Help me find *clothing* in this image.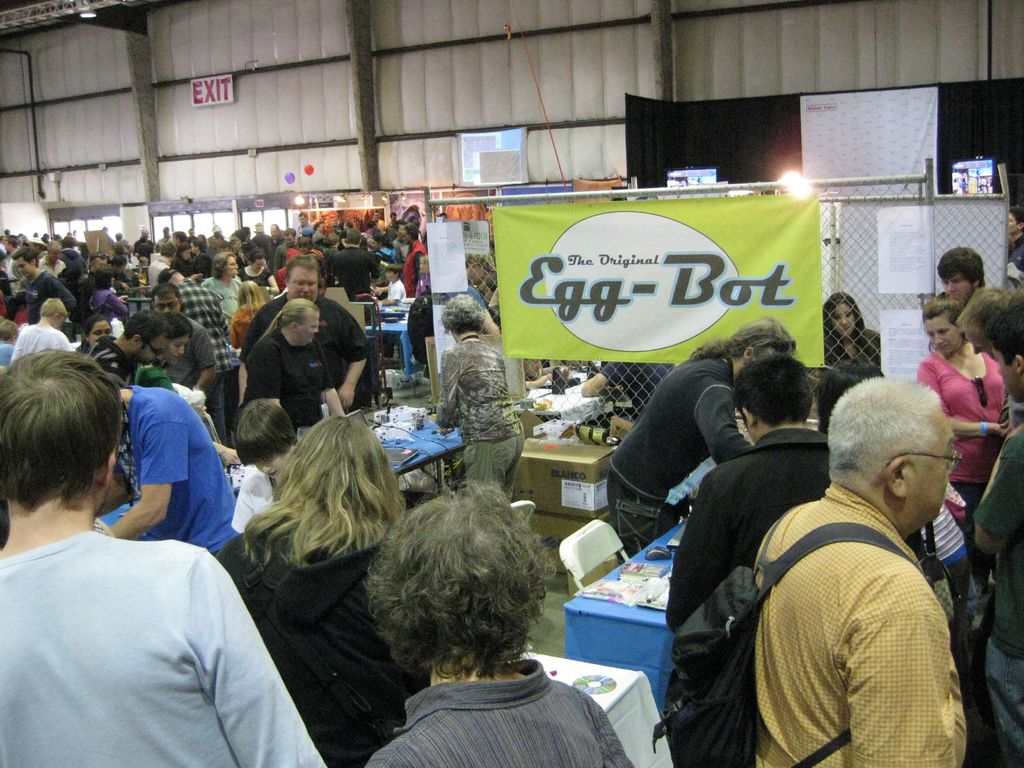
Found it: region(246, 325, 332, 436).
